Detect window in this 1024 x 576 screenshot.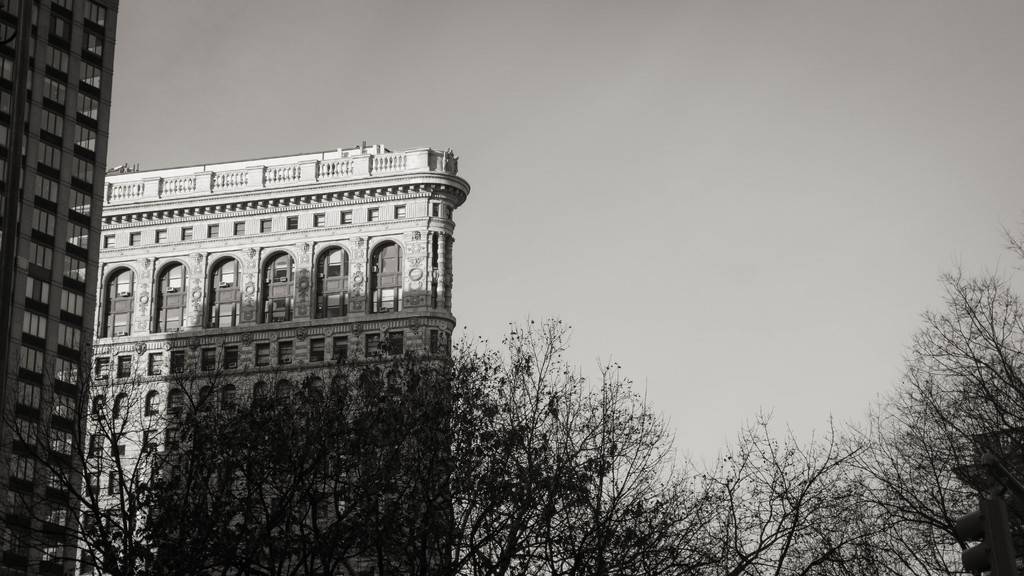
Detection: 285, 216, 296, 228.
